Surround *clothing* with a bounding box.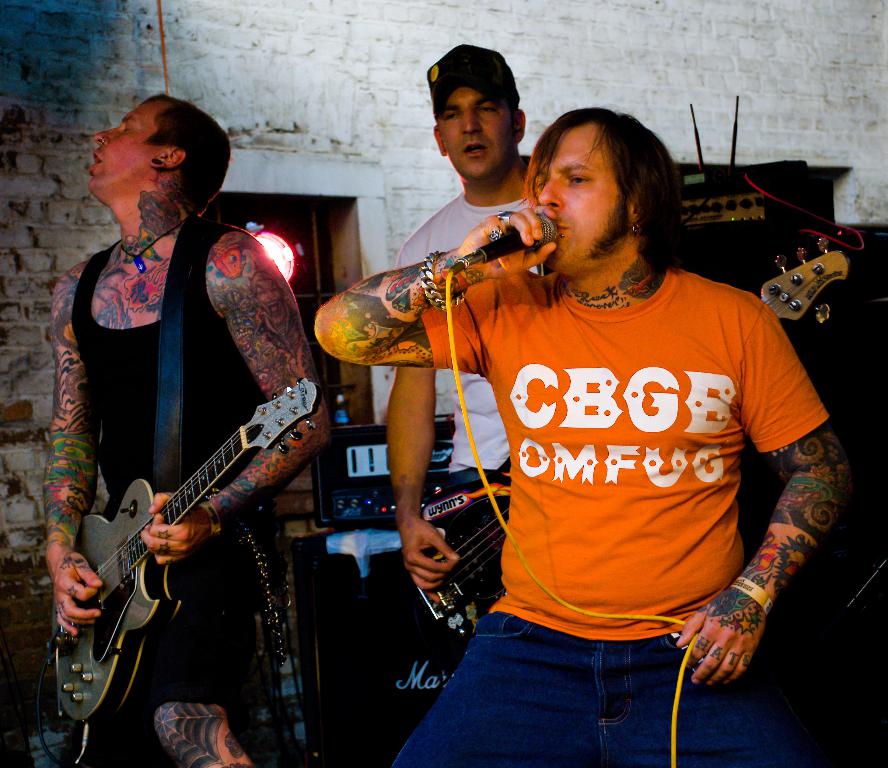
select_region(358, 160, 837, 732).
